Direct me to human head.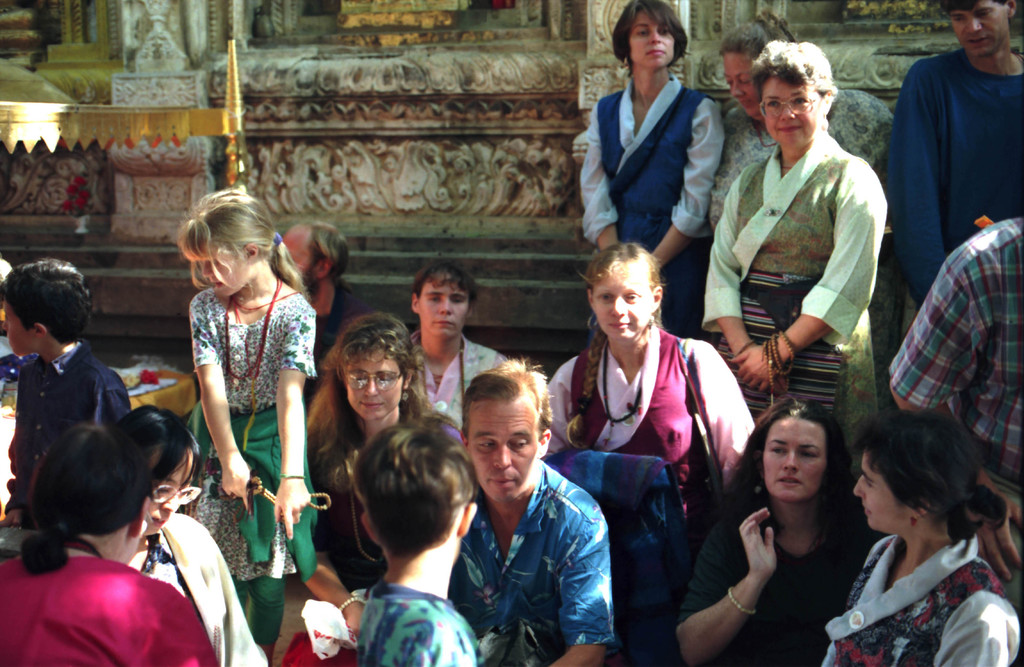
Direction: (x1=1, y1=260, x2=93, y2=356).
